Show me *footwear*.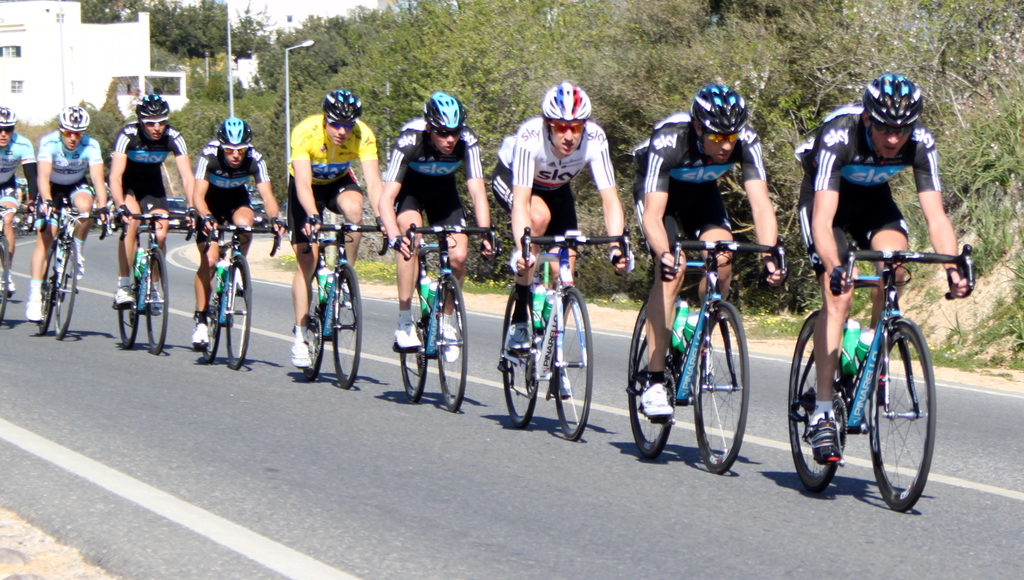
*footwear* is here: <region>507, 315, 533, 358</region>.
